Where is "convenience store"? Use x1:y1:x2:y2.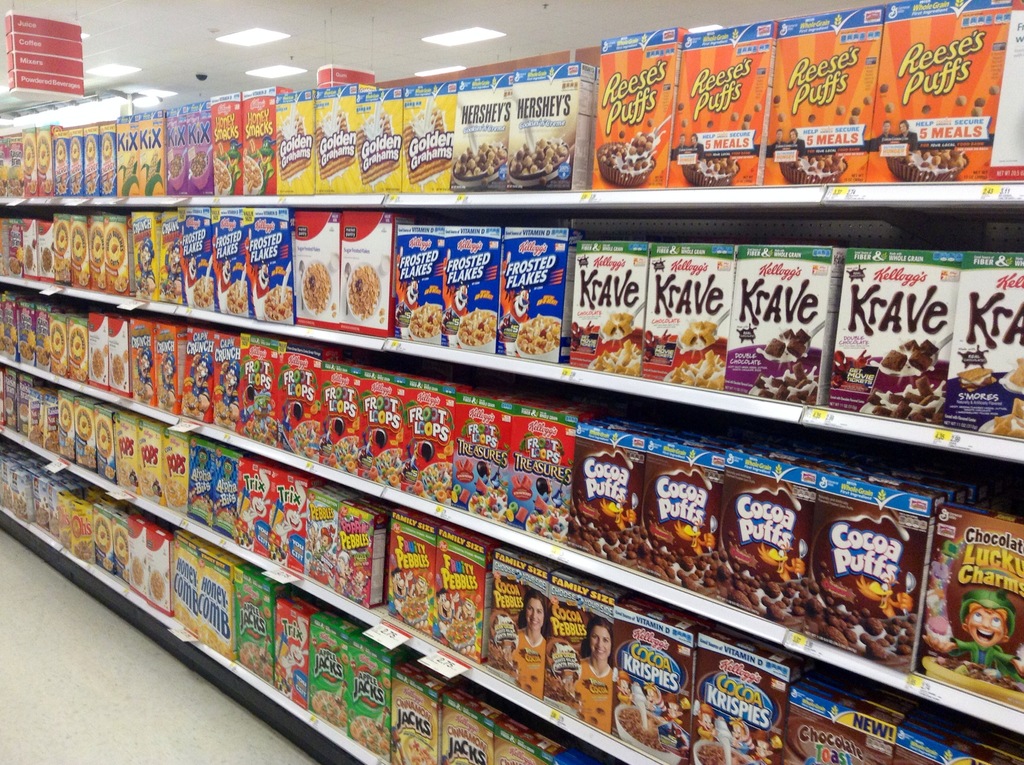
0:12:996:764.
